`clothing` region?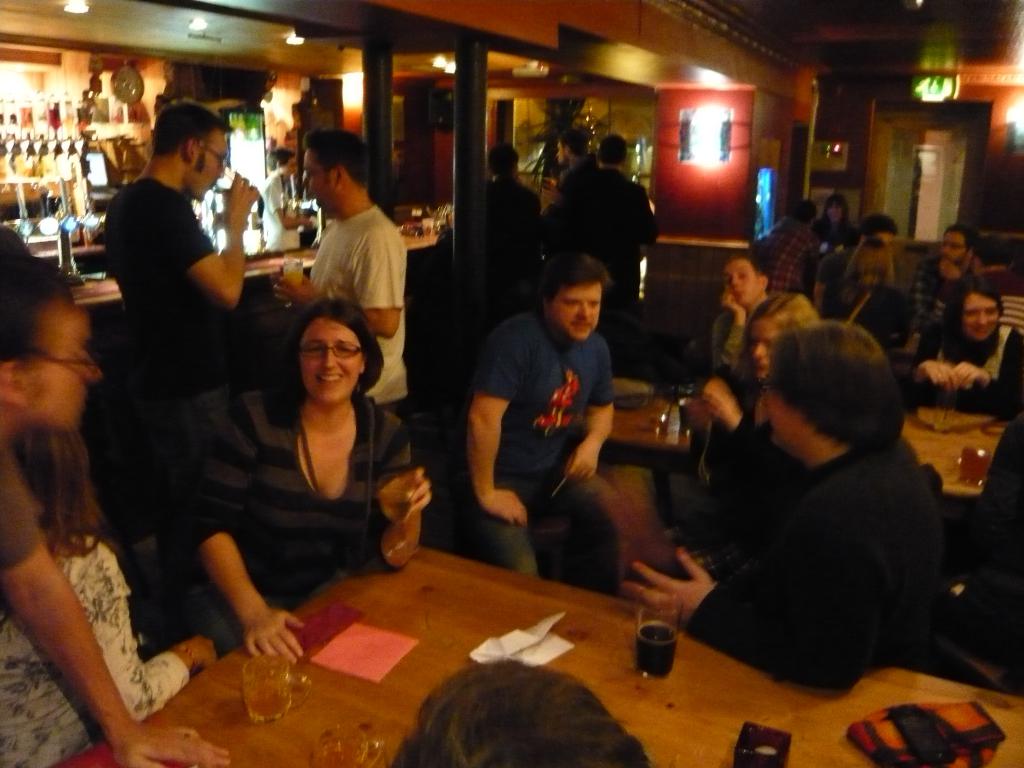
306,204,406,433
